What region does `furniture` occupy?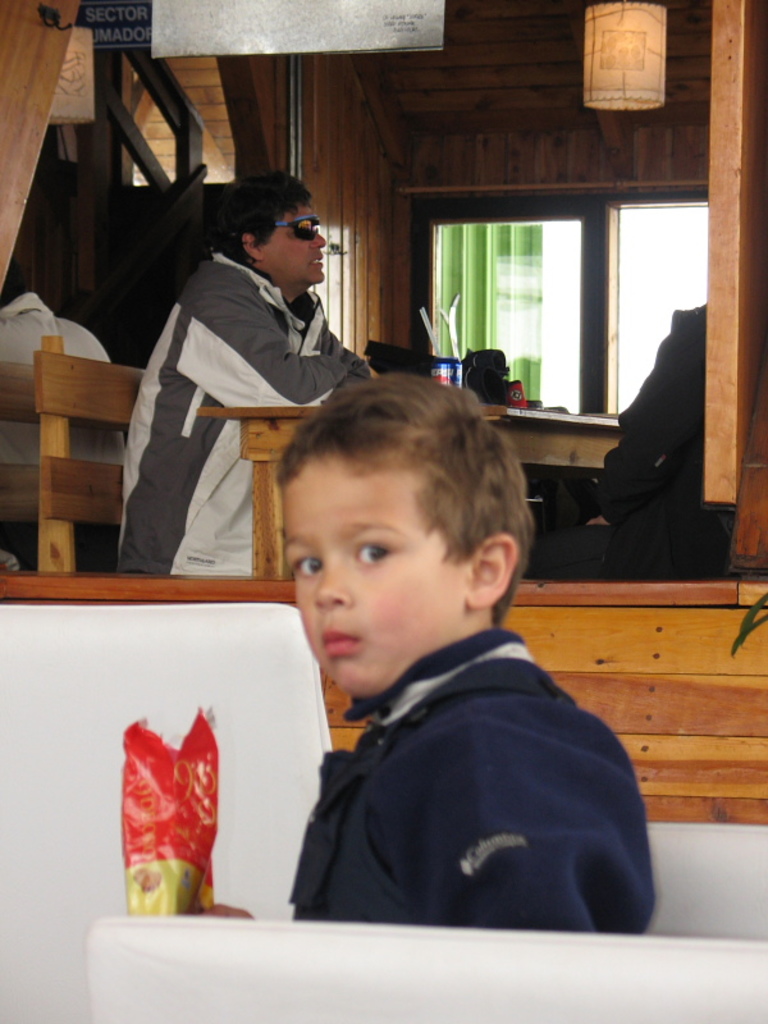
left=196, top=404, right=623, bottom=579.
